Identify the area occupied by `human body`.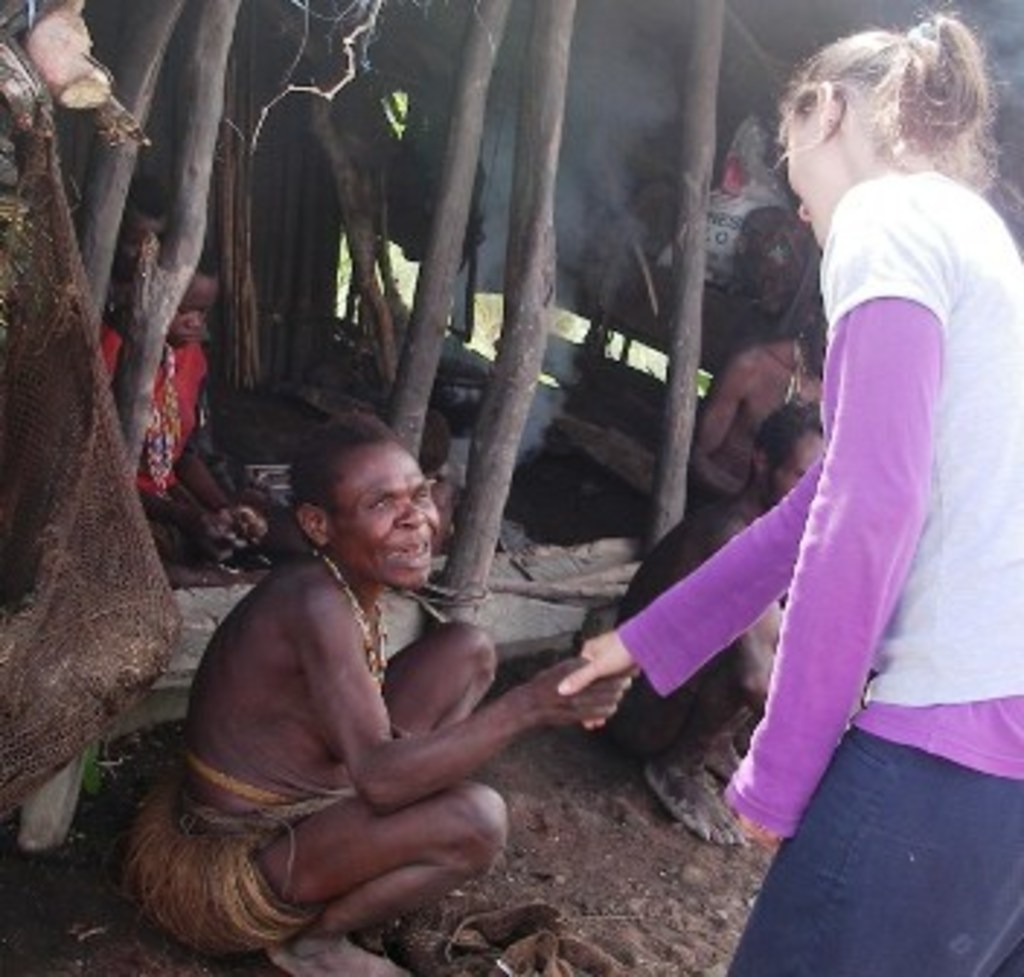
Area: select_region(128, 413, 640, 971).
